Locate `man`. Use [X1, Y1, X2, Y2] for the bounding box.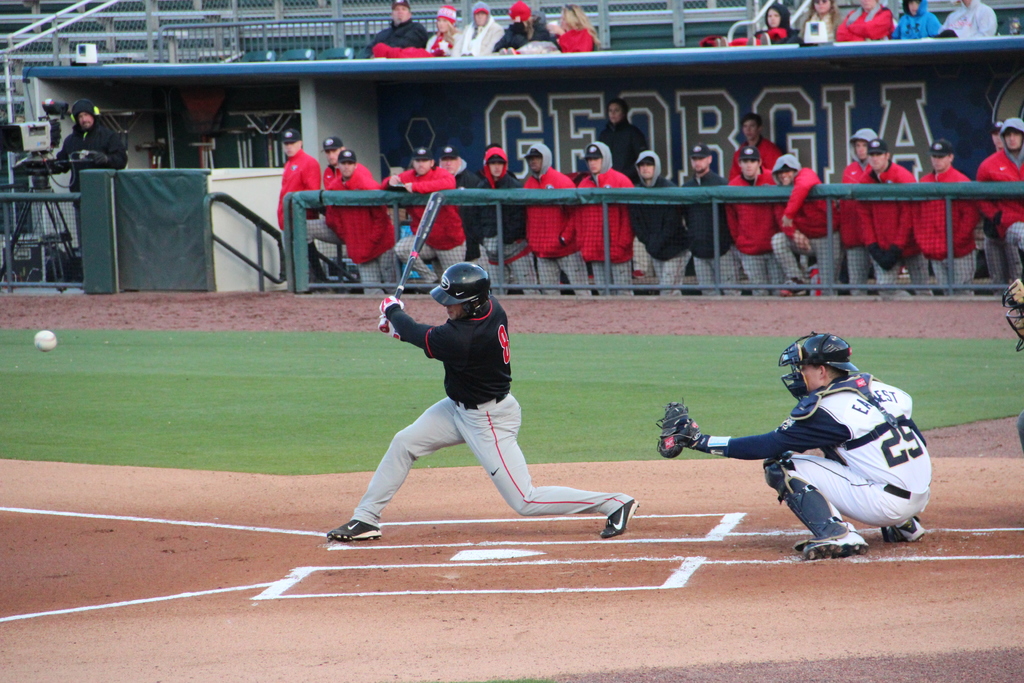
[326, 263, 641, 544].
